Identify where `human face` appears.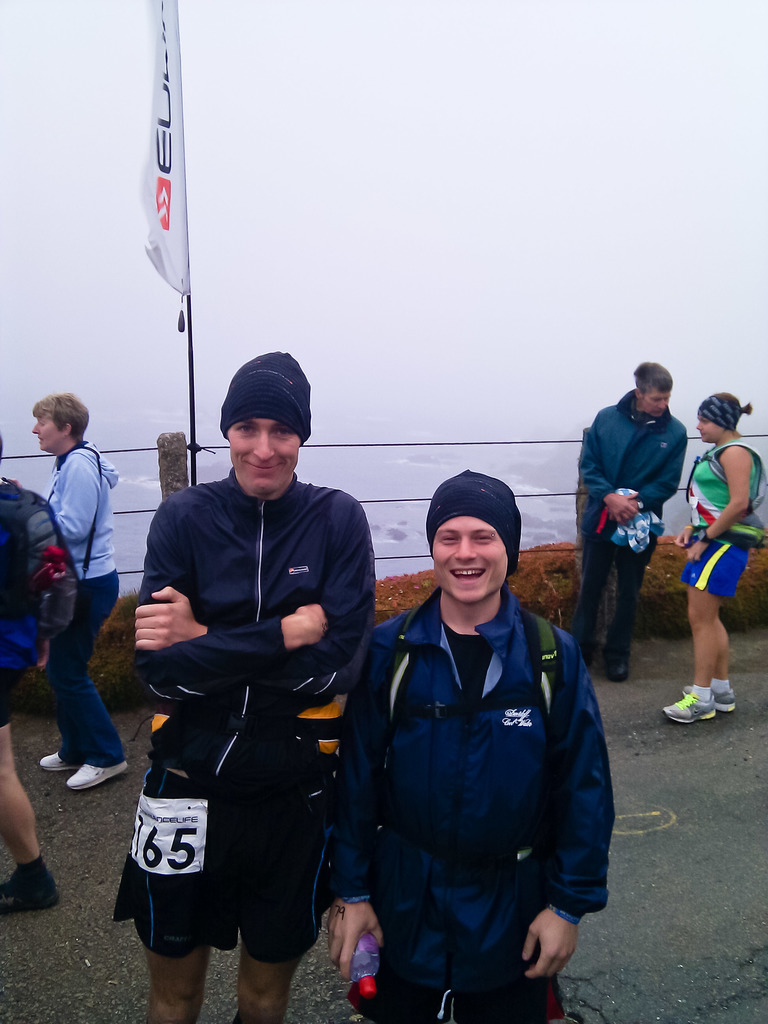
Appears at rect(646, 390, 670, 410).
